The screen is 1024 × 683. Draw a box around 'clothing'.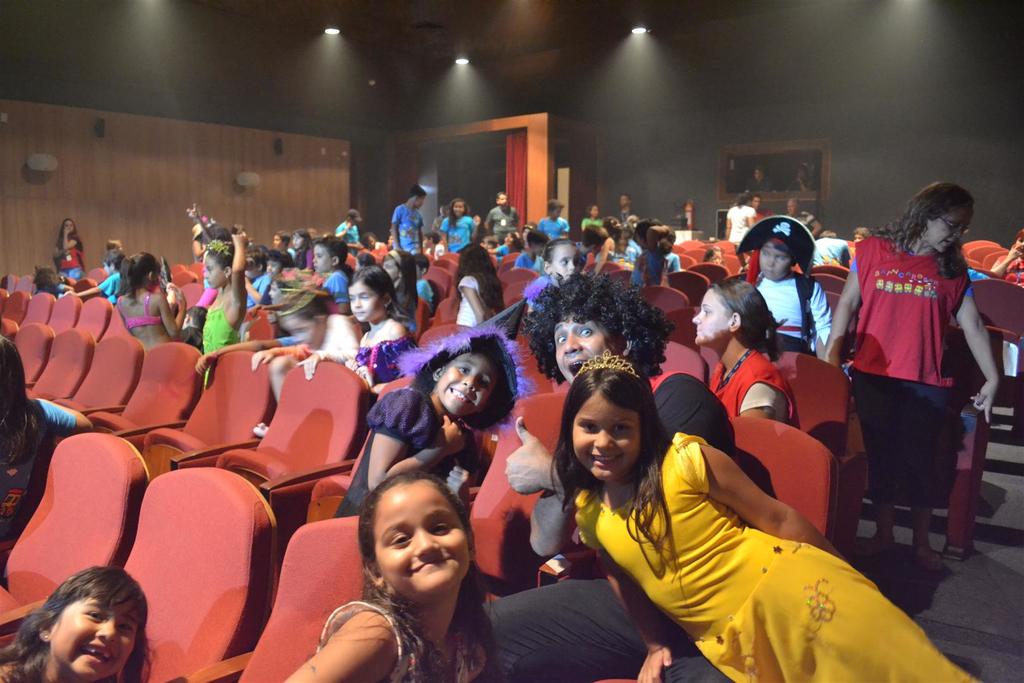
select_region(119, 291, 168, 350).
